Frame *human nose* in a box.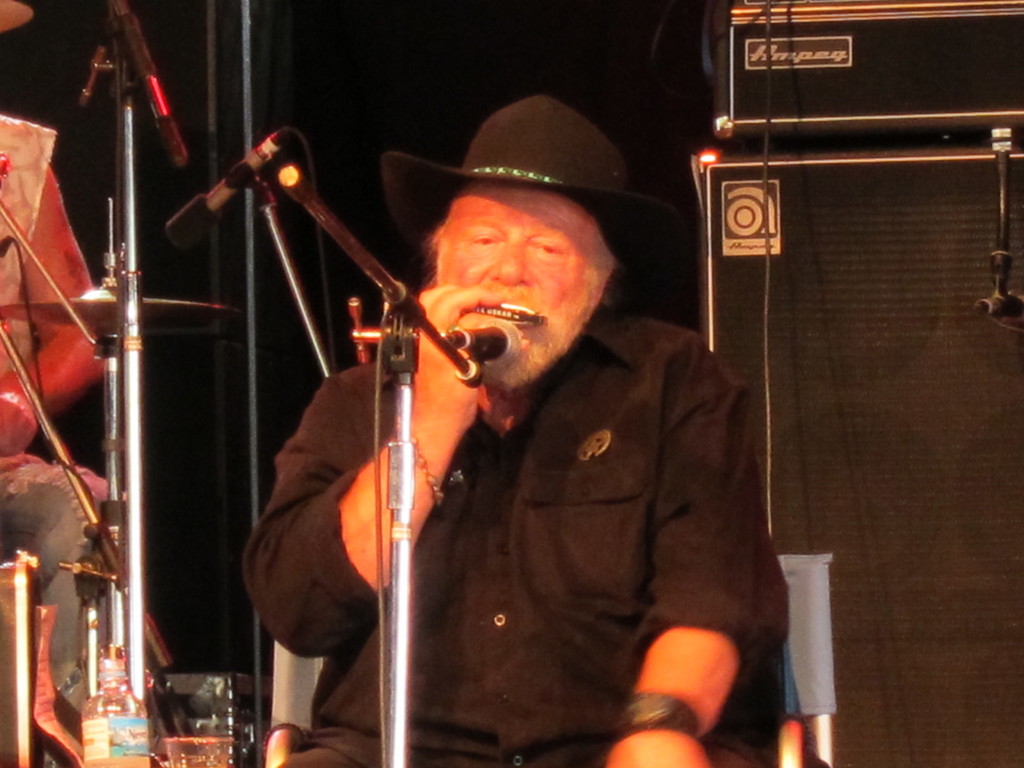
490, 237, 531, 284.
